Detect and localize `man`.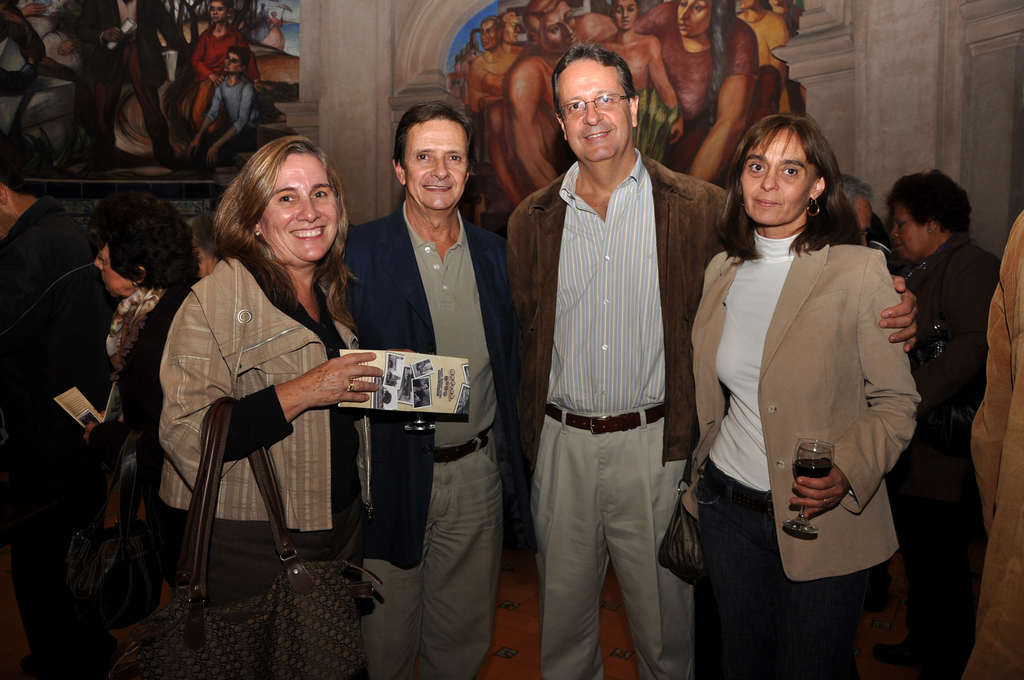
Localized at left=337, top=99, right=511, bottom=679.
